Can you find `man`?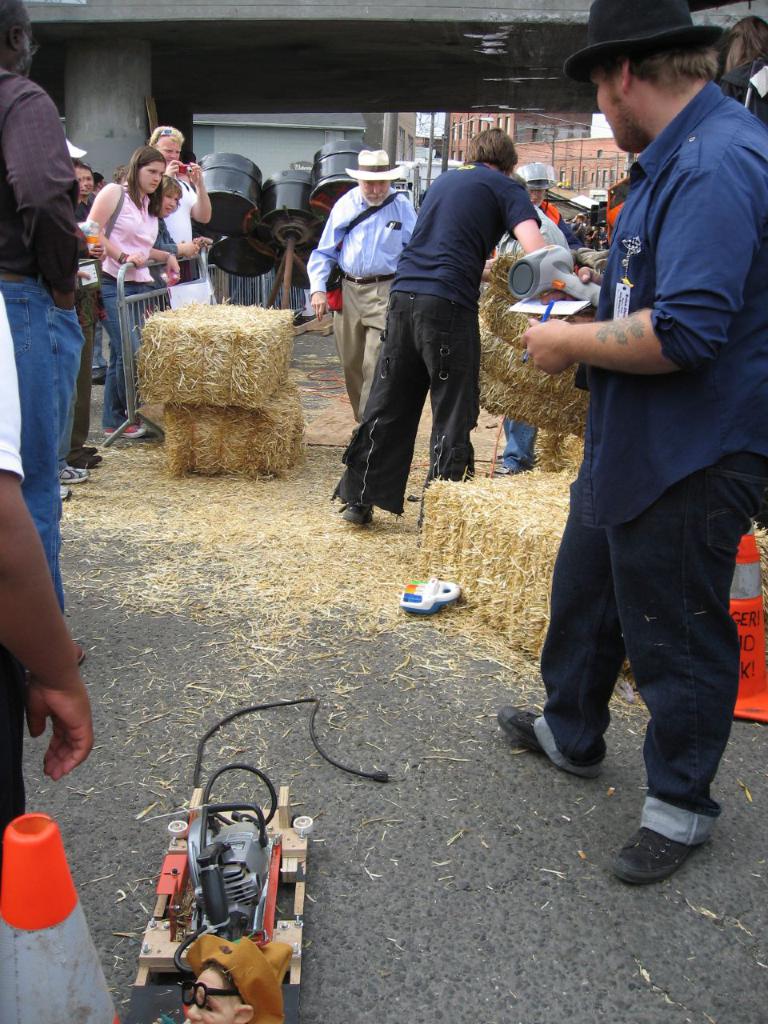
Yes, bounding box: BBox(512, 0, 762, 856).
